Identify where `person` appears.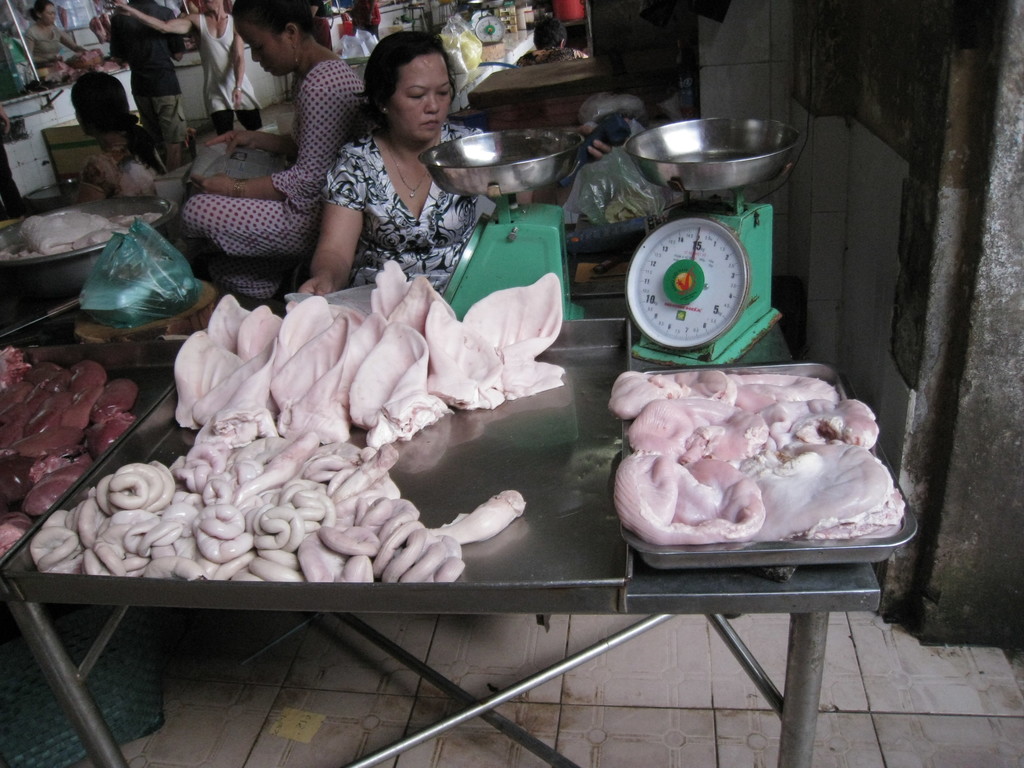
Appears at bbox(21, 0, 102, 66).
